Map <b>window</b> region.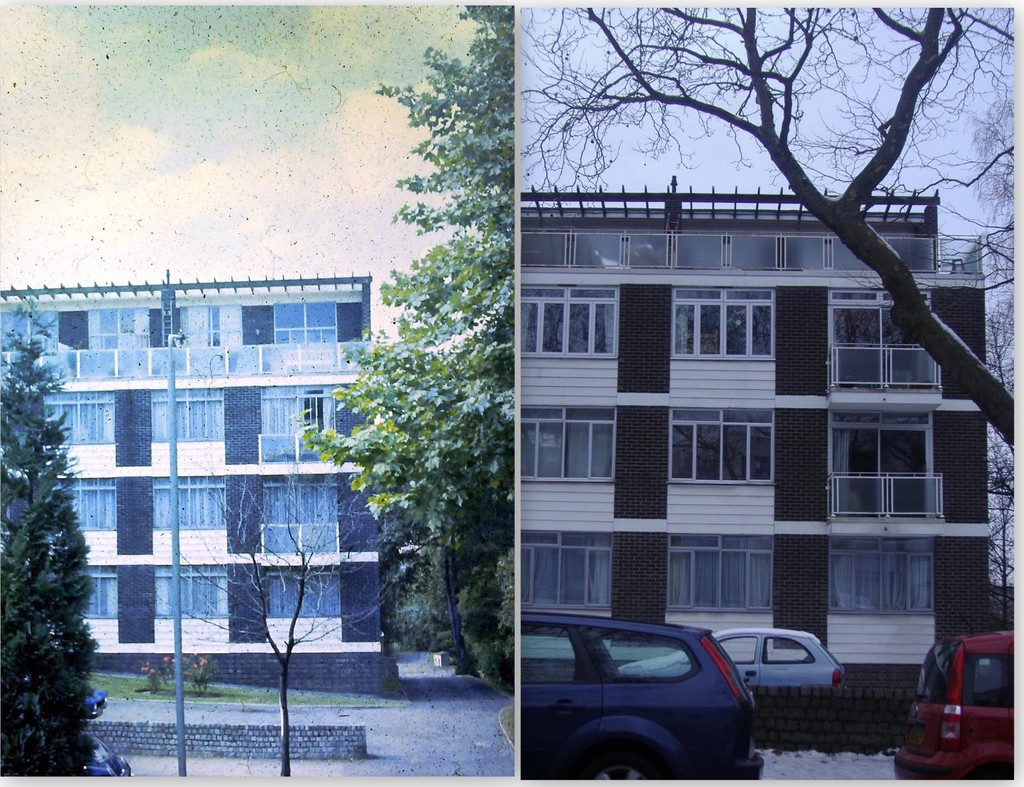
Mapped to 44 392 120 445.
